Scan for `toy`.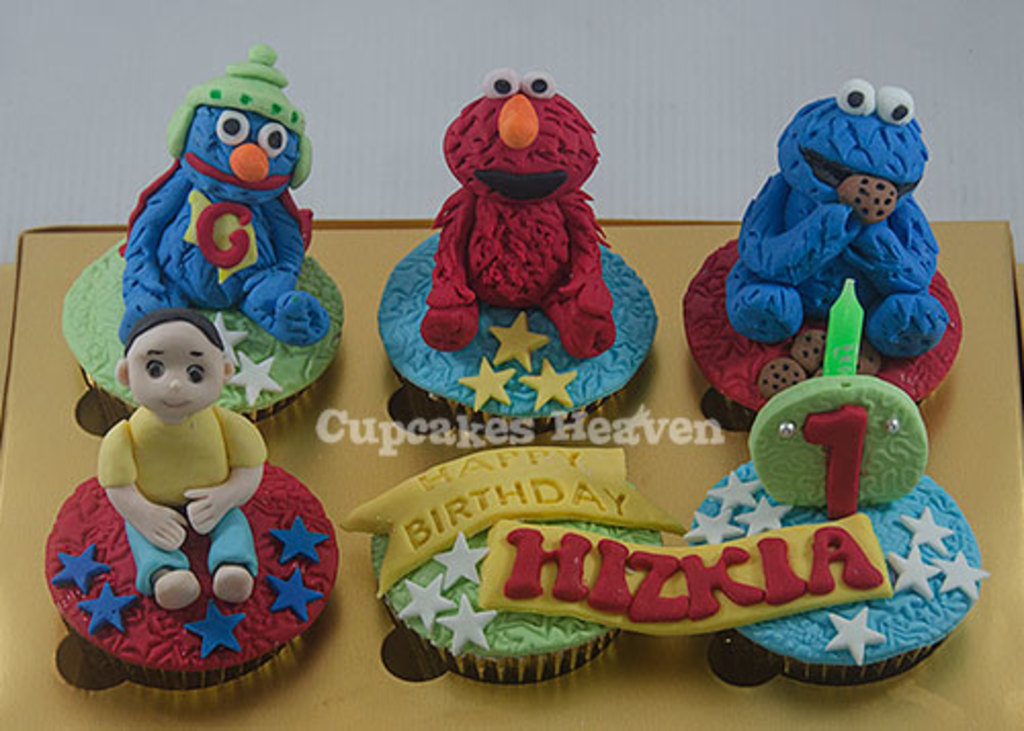
Scan result: bbox=[66, 41, 348, 438].
